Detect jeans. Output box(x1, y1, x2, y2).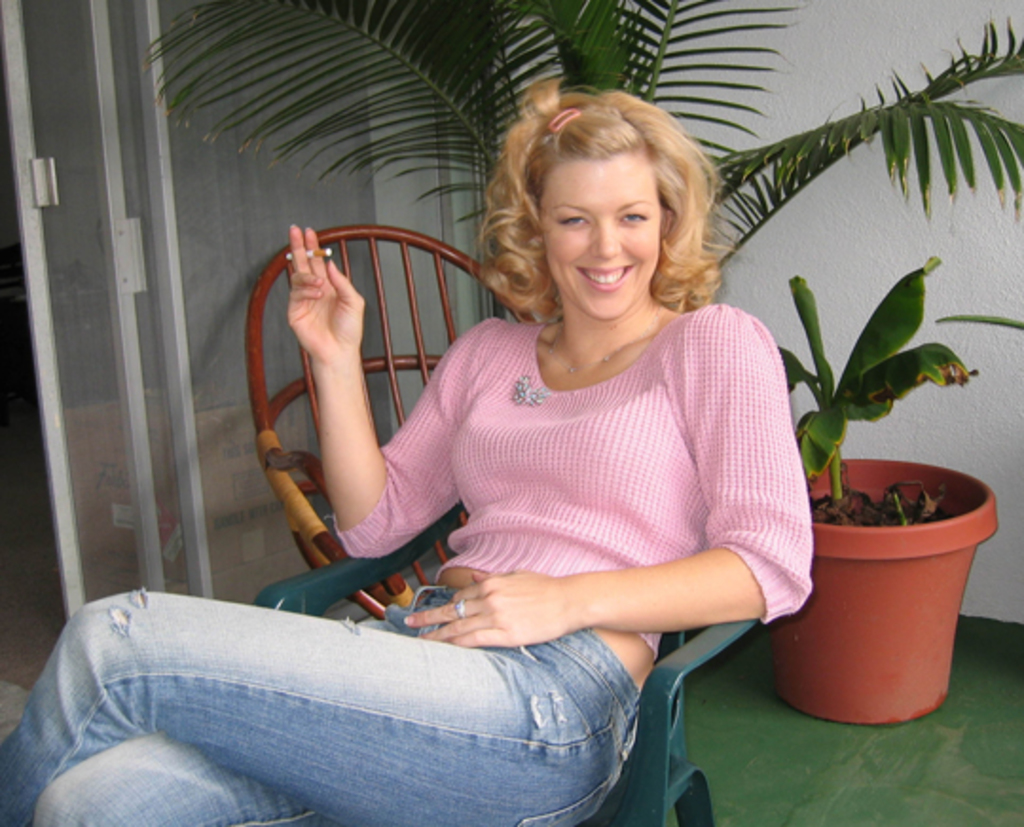
box(8, 571, 694, 806).
